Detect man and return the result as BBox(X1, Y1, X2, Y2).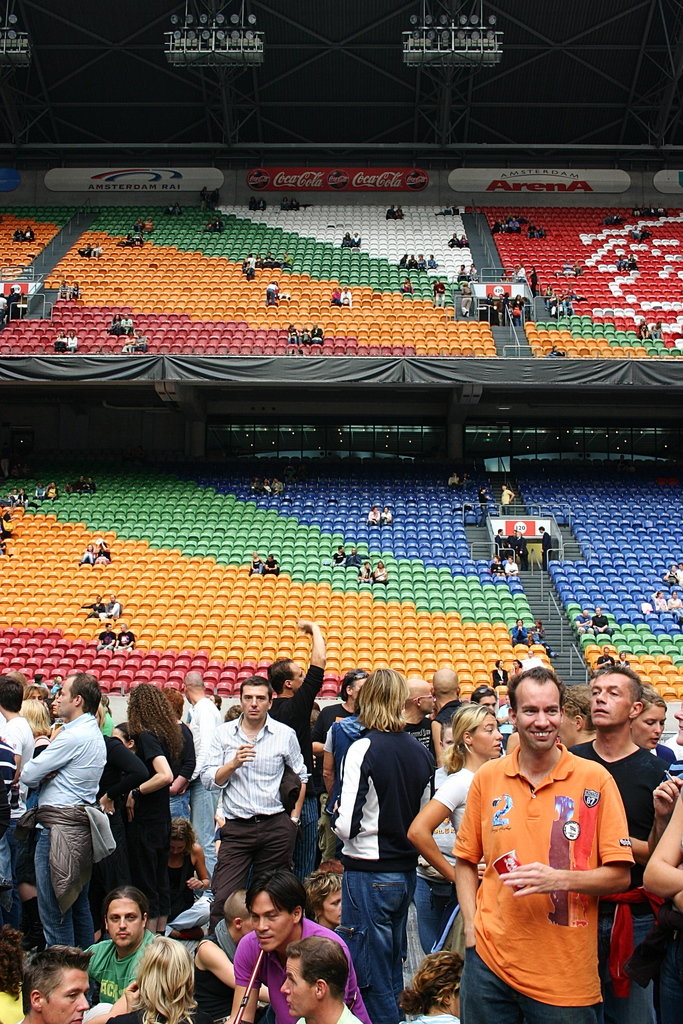
BBox(17, 670, 108, 951).
